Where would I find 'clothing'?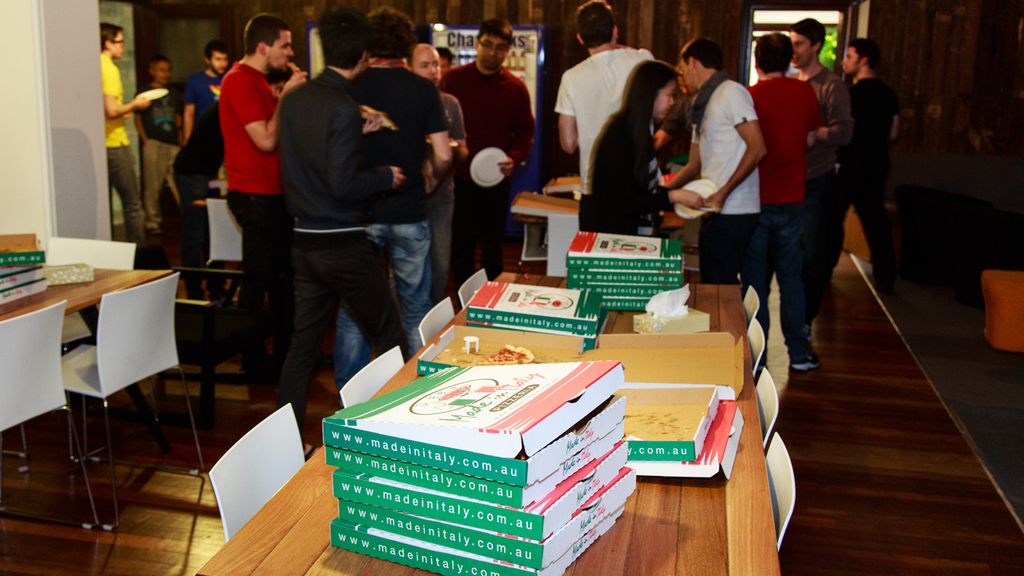
At locate(700, 224, 771, 321).
